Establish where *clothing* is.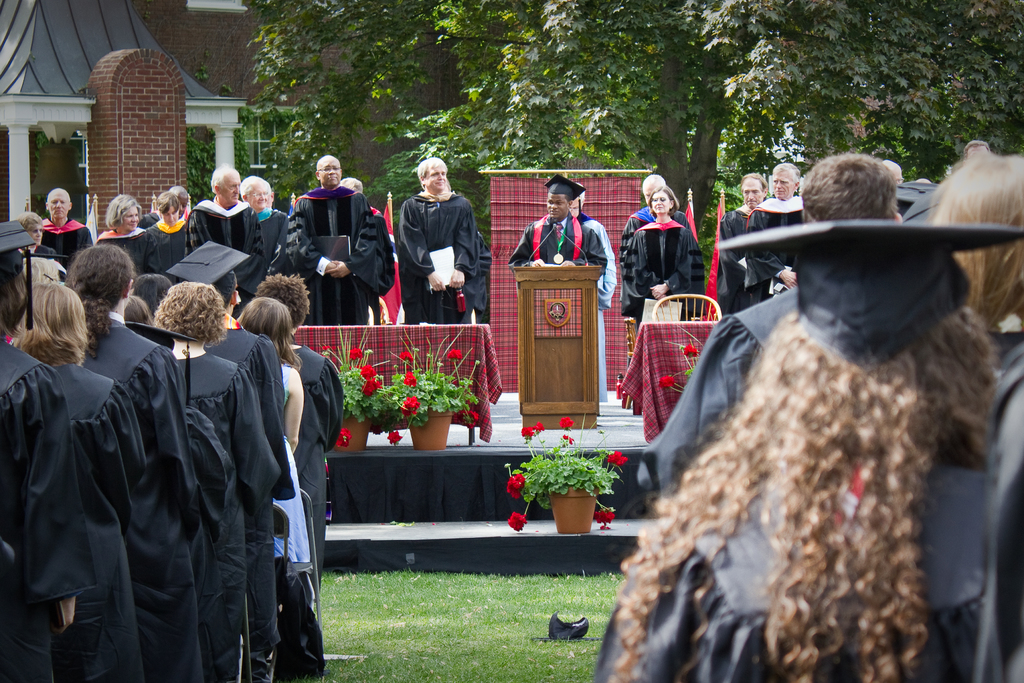
Established at (x1=376, y1=203, x2=394, y2=286).
